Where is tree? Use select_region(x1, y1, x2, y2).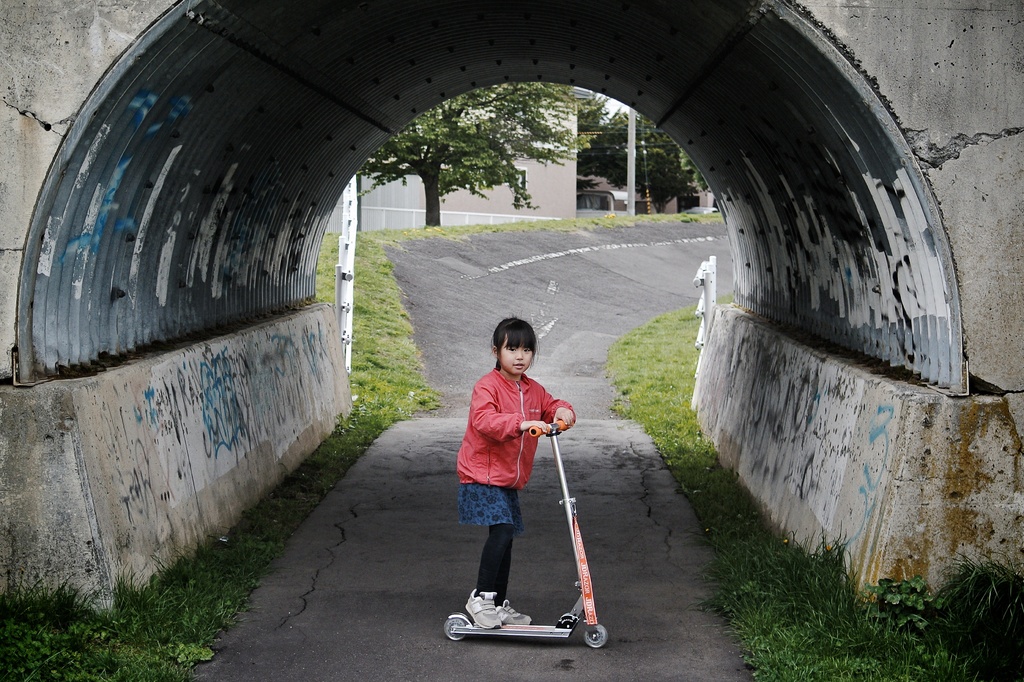
select_region(569, 97, 610, 189).
